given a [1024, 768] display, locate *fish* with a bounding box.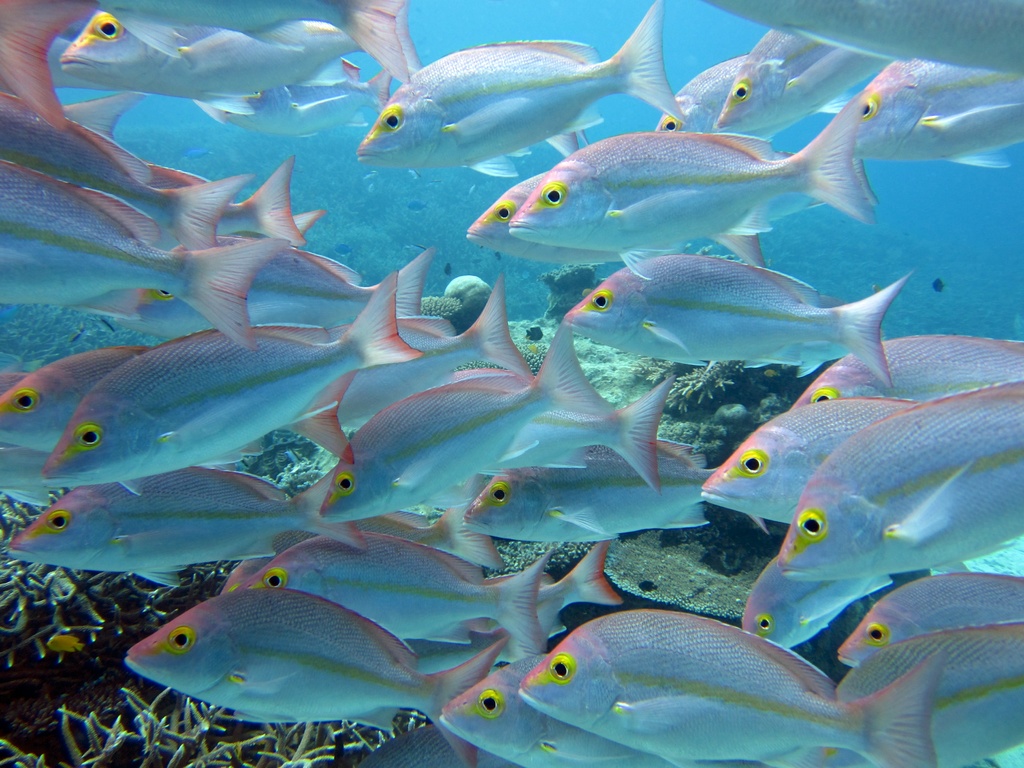
Located: [x1=240, y1=527, x2=557, y2=651].
